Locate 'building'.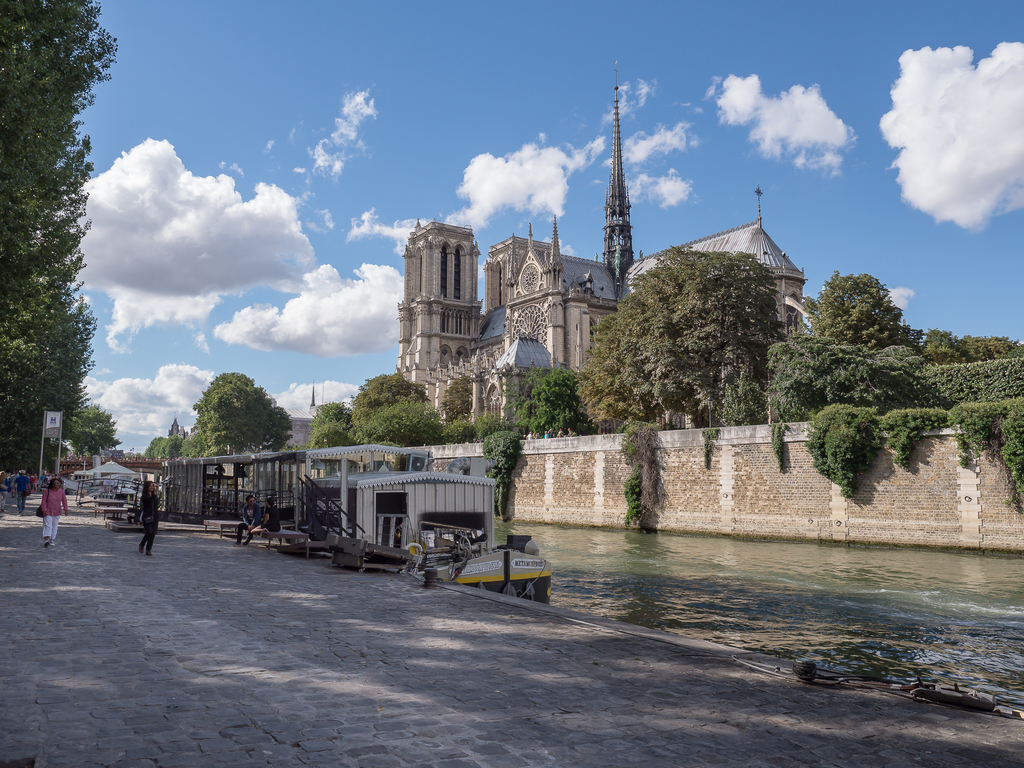
Bounding box: [left=287, top=419, right=316, bottom=450].
